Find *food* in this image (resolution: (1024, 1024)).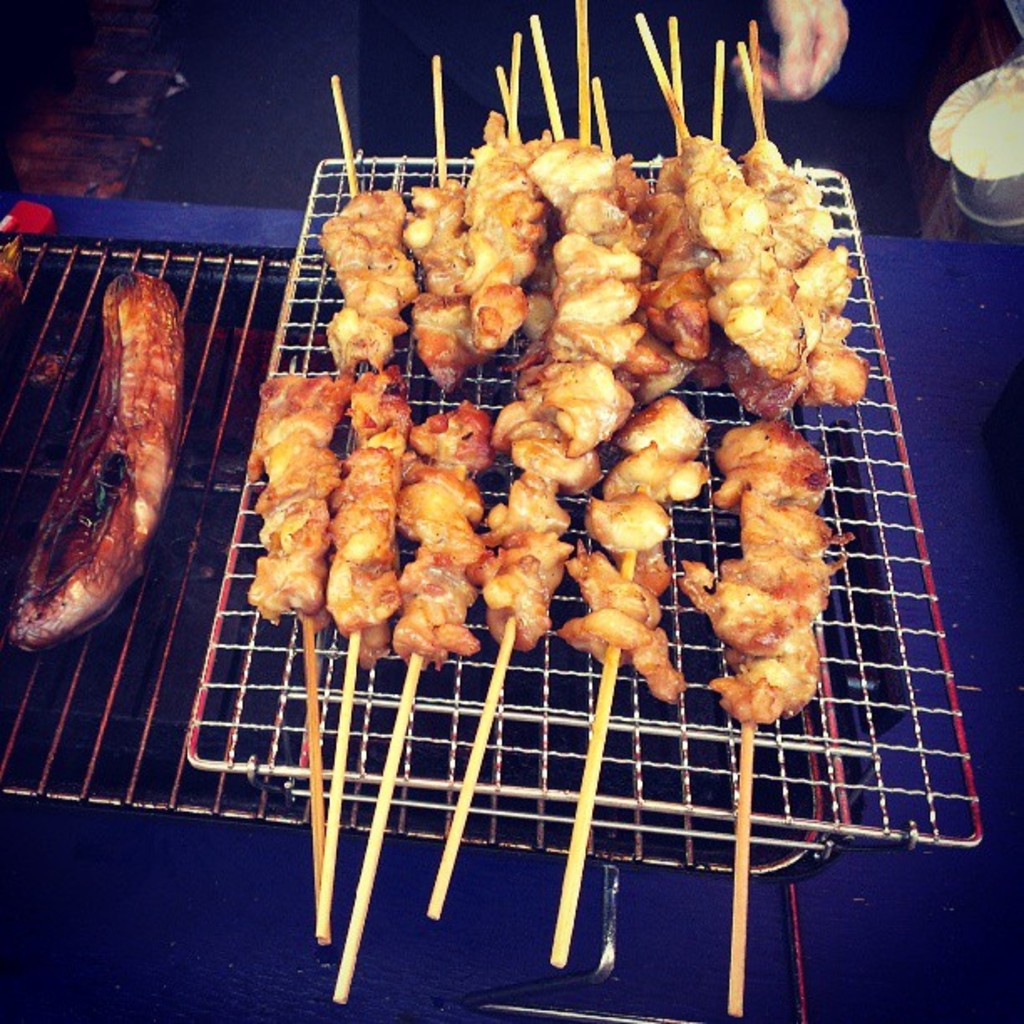
[296,112,868,773].
